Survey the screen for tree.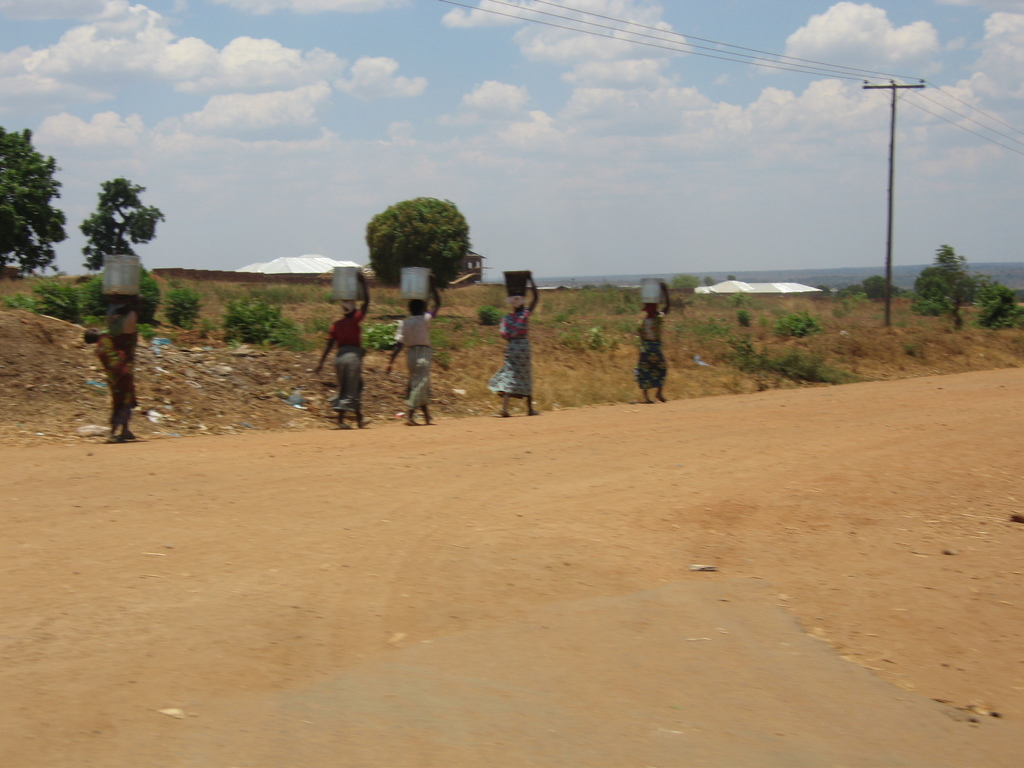
Survey found: rect(215, 300, 313, 358).
